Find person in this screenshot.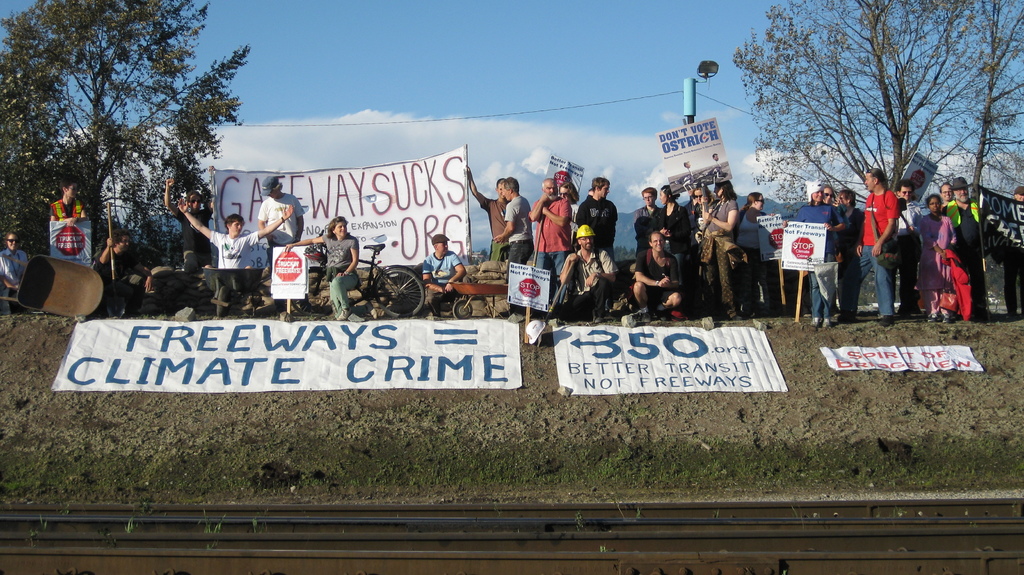
The bounding box for person is pyautogui.locateOnScreen(282, 216, 362, 321).
